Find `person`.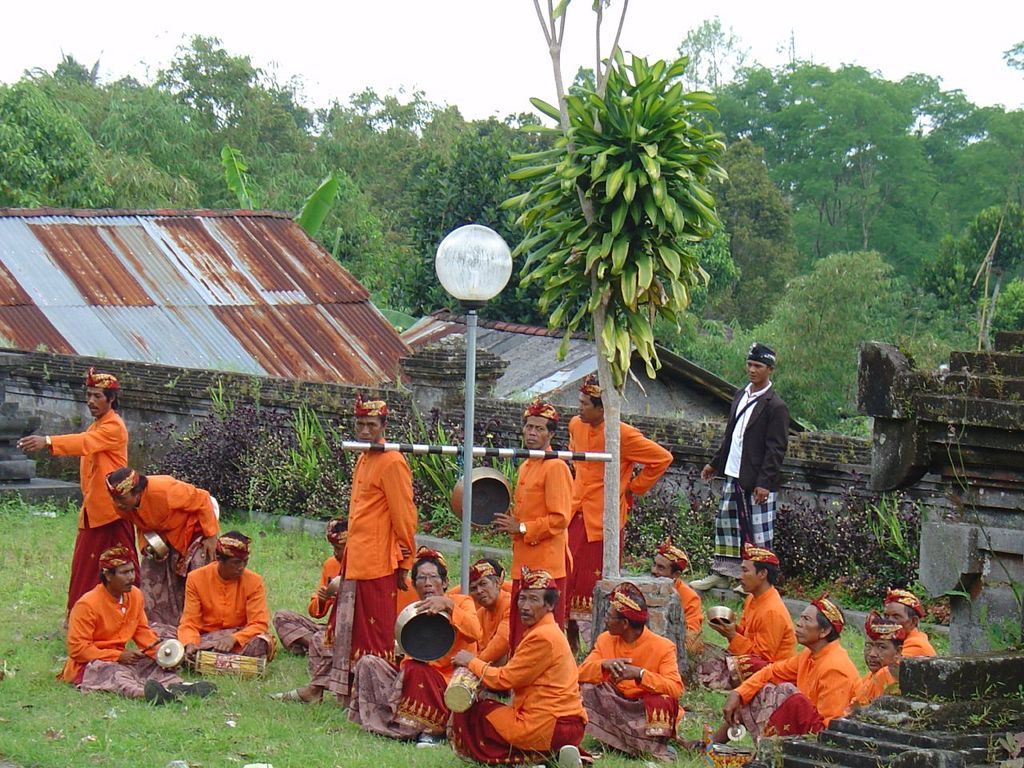
bbox=(17, 362, 129, 622).
